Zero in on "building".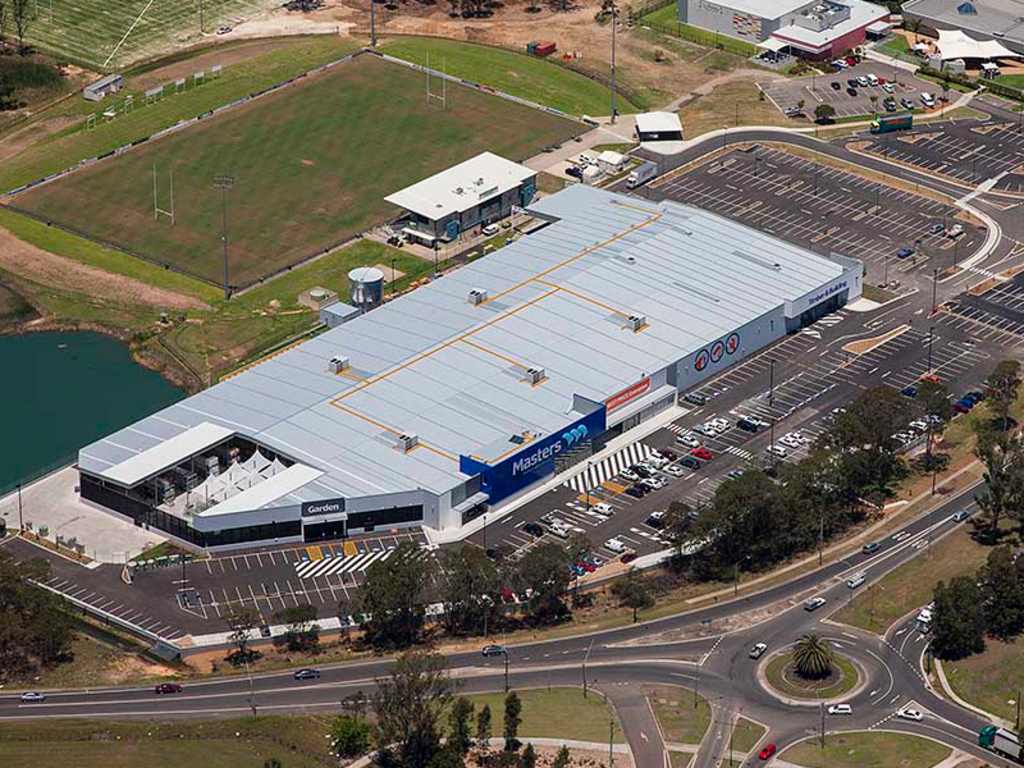
Zeroed in: pyautogui.locateOnScreen(636, 113, 684, 140).
